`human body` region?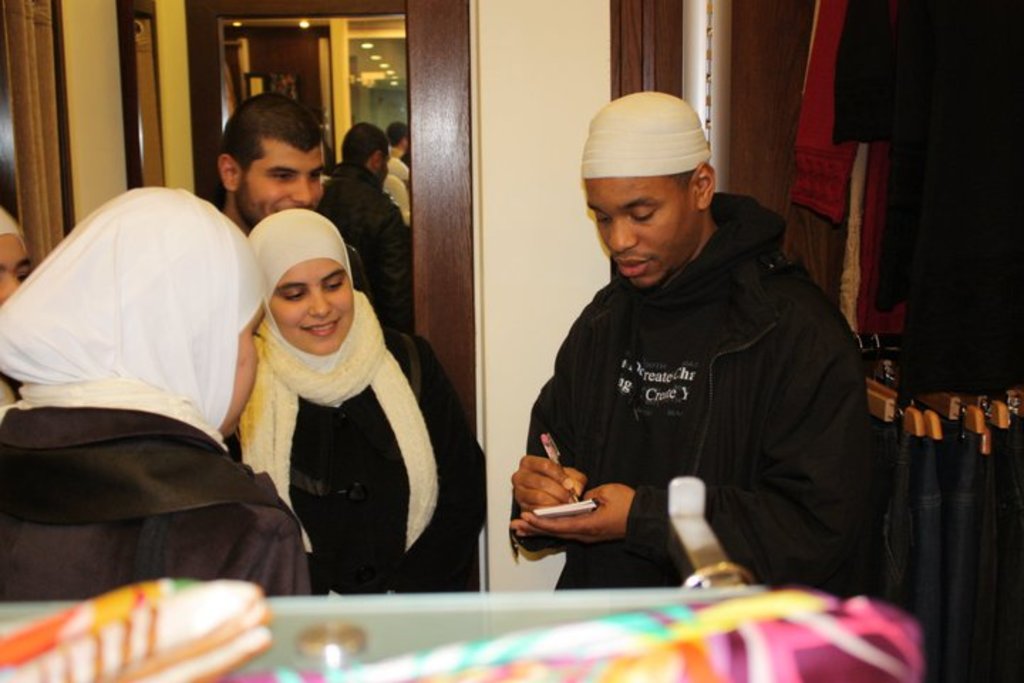
locate(216, 322, 468, 603)
